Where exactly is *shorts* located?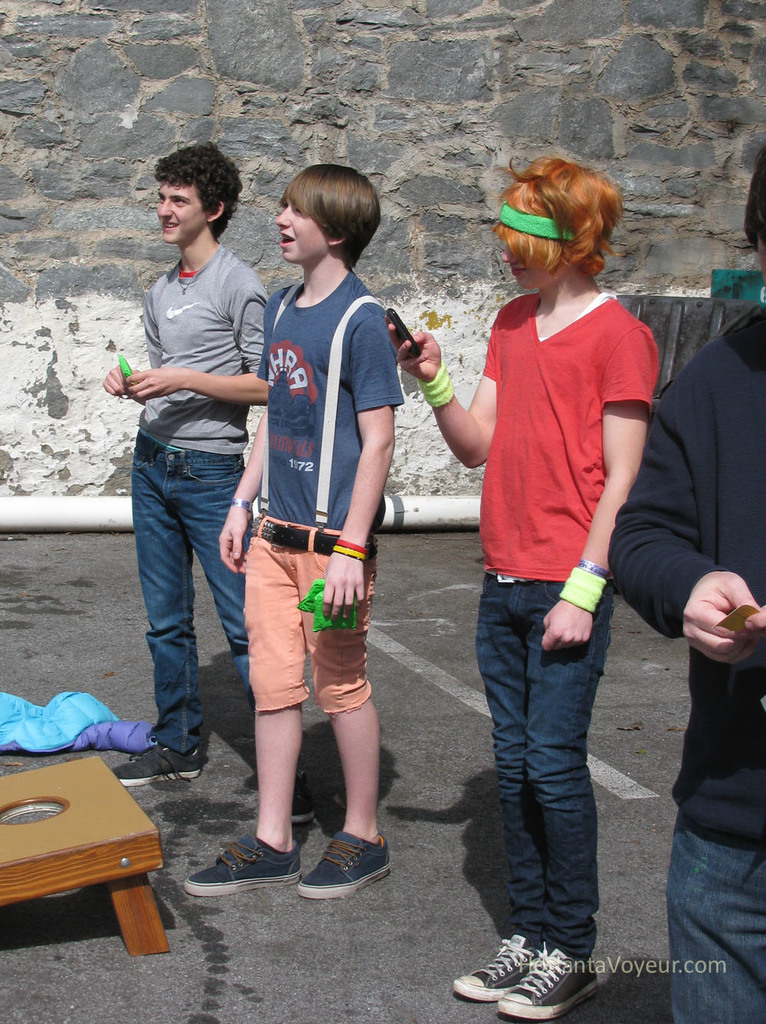
Its bounding box is (x1=230, y1=550, x2=372, y2=729).
